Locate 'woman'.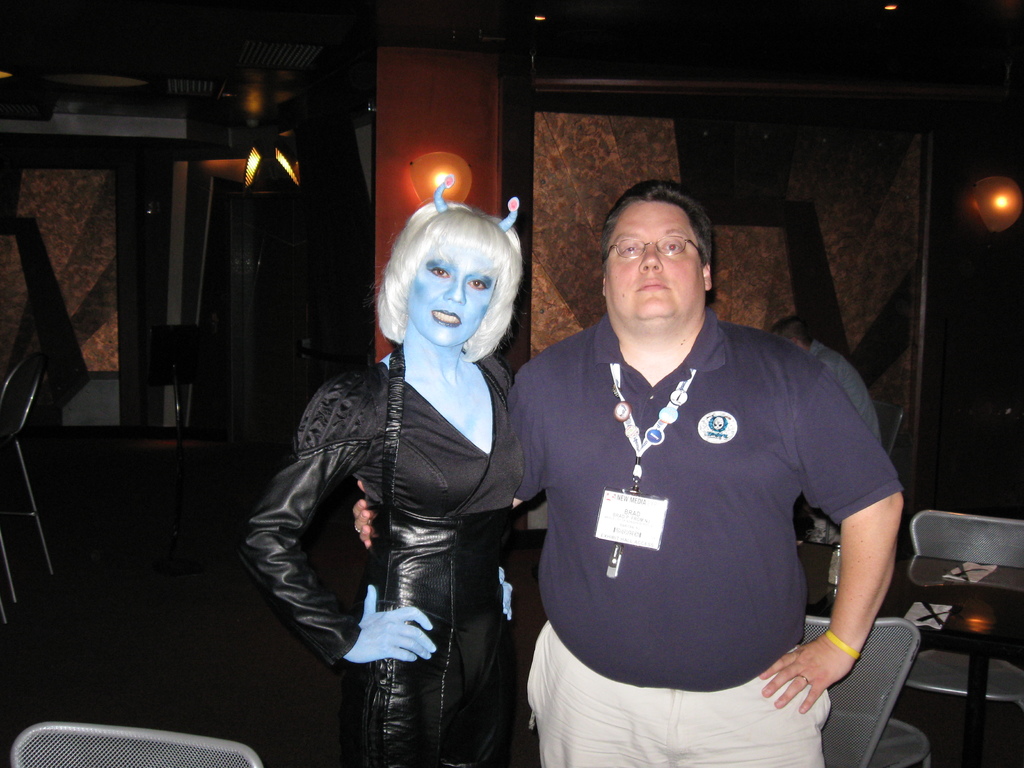
Bounding box: 239,183,522,767.
